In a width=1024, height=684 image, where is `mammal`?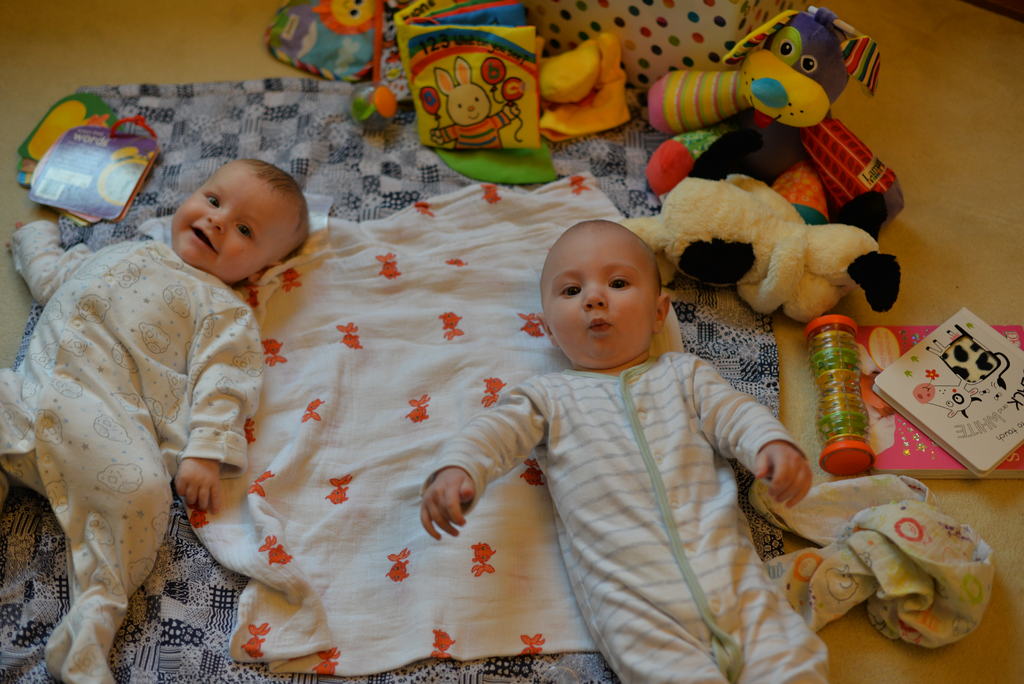
detection(0, 131, 276, 656).
